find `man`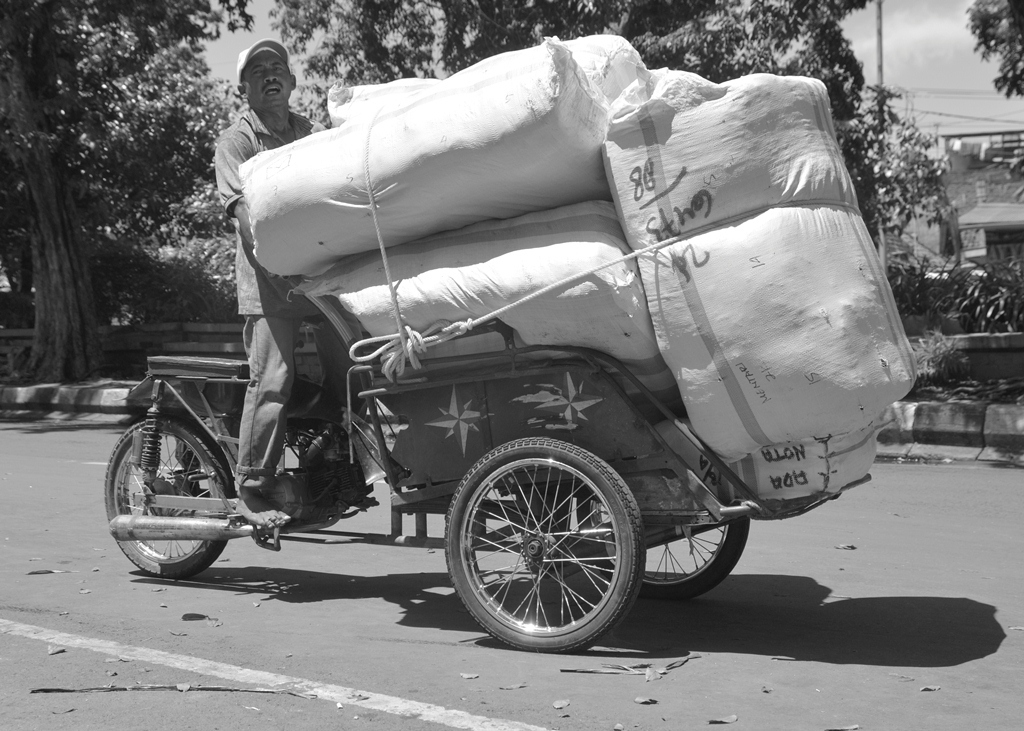
BBox(212, 43, 324, 533)
